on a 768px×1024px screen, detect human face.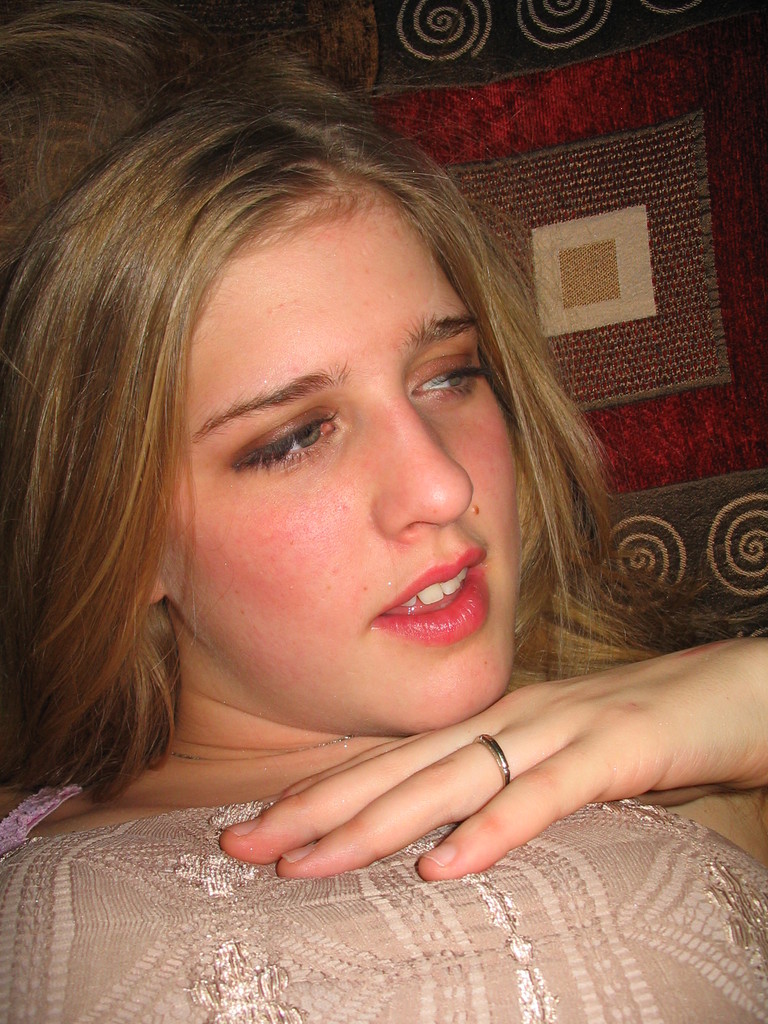
[175,236,524,739].
